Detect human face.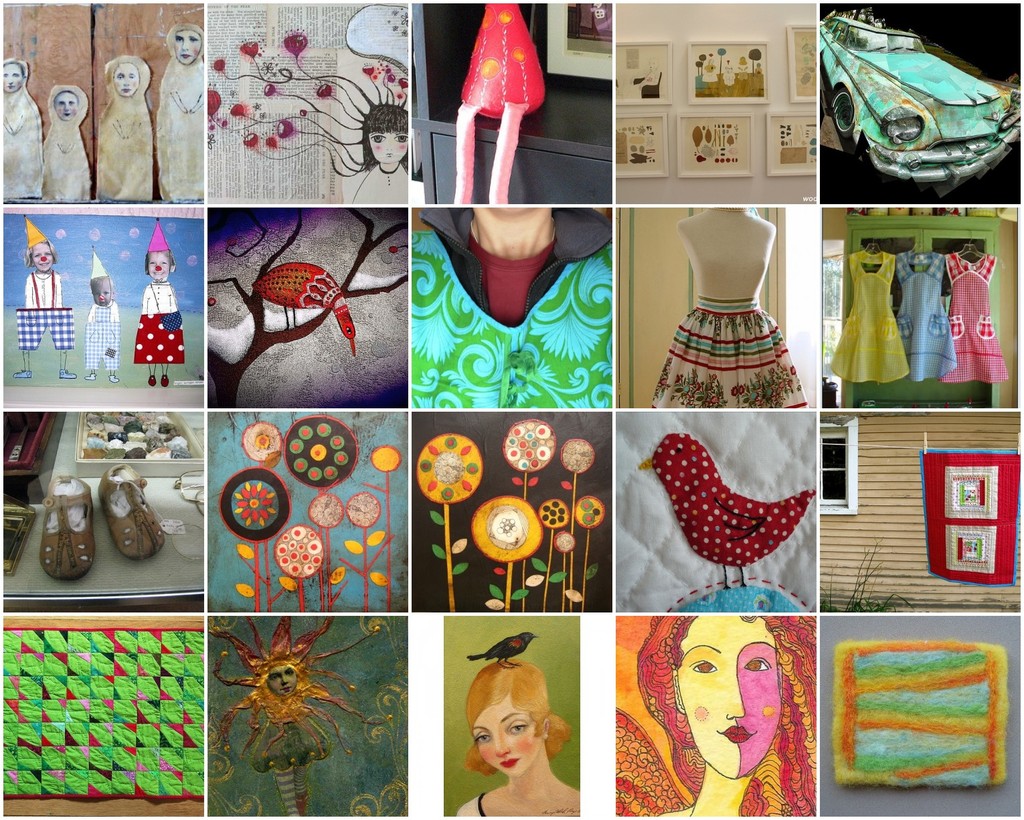
Detected at (left=676, top=612, right=778, bottom=780).
